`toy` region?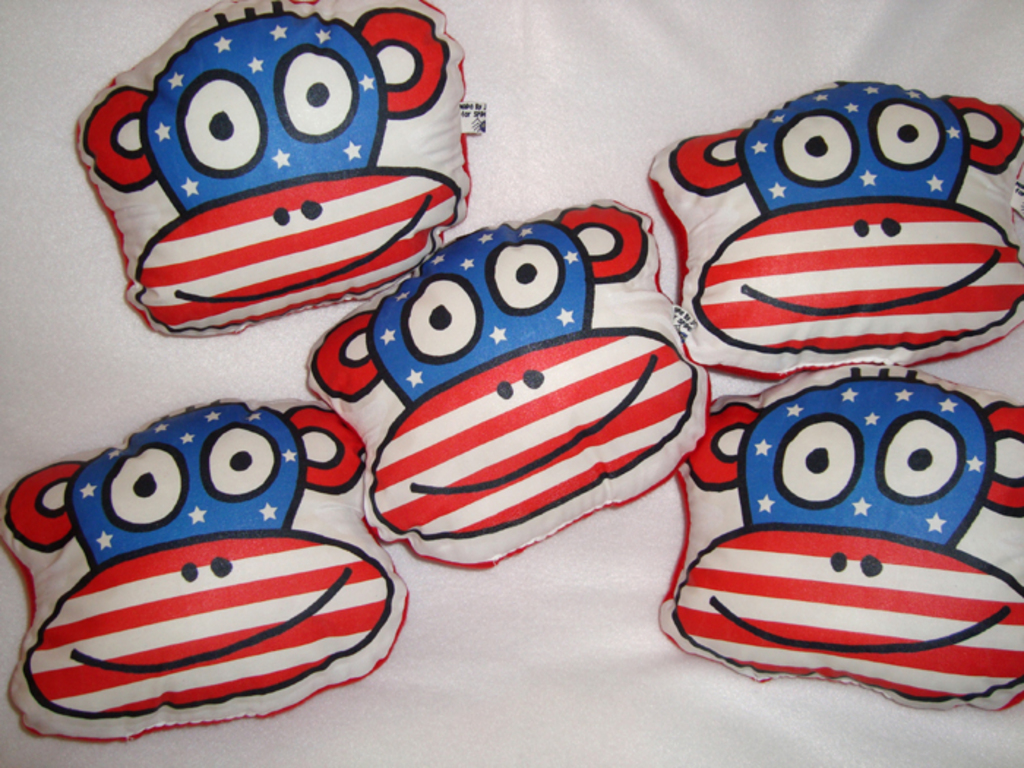
x1=648, y1=76, x2=1023, y2=385
